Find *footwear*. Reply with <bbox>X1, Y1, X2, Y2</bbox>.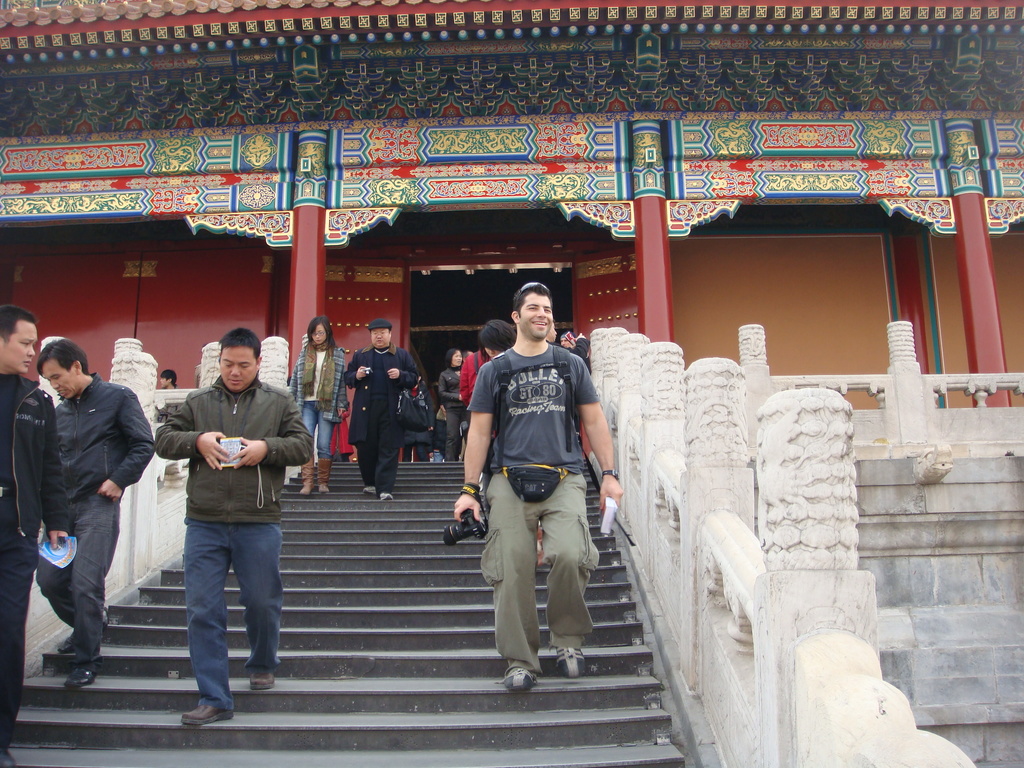
<bbox>59, 614, 108, 651</bbox>.
